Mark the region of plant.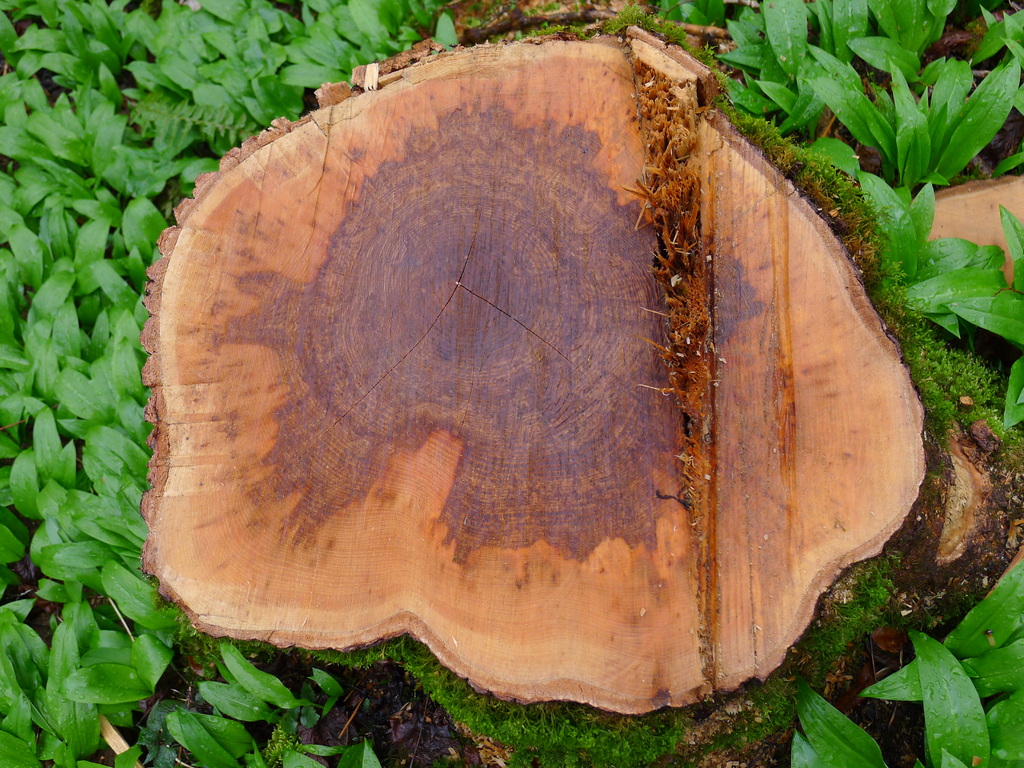
Region: [left=0, top=613, right=171, bottom=767].
